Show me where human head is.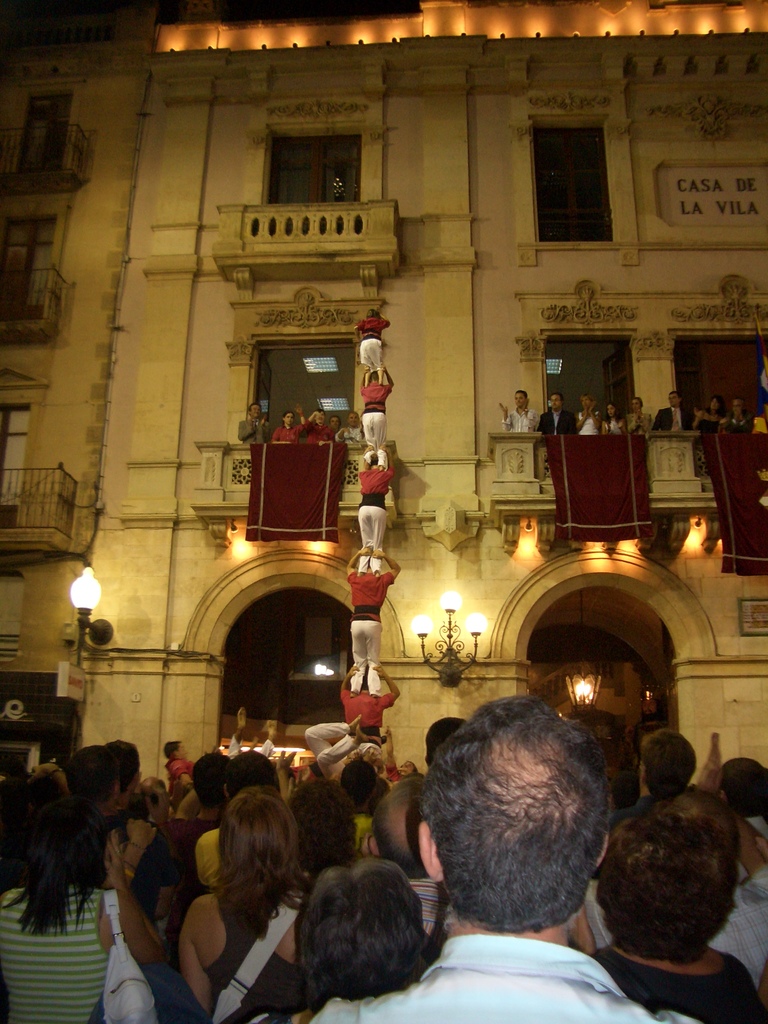
human head is at Rect(225, 783, 285, 893).
